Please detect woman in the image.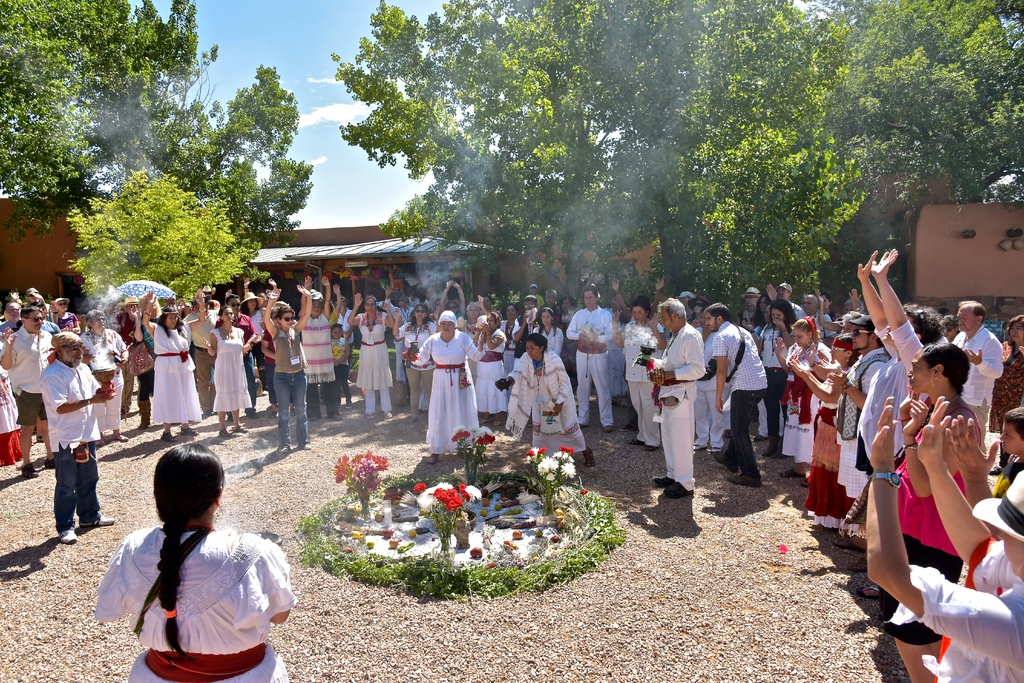
bbox=(692, 296, 712, 322).
